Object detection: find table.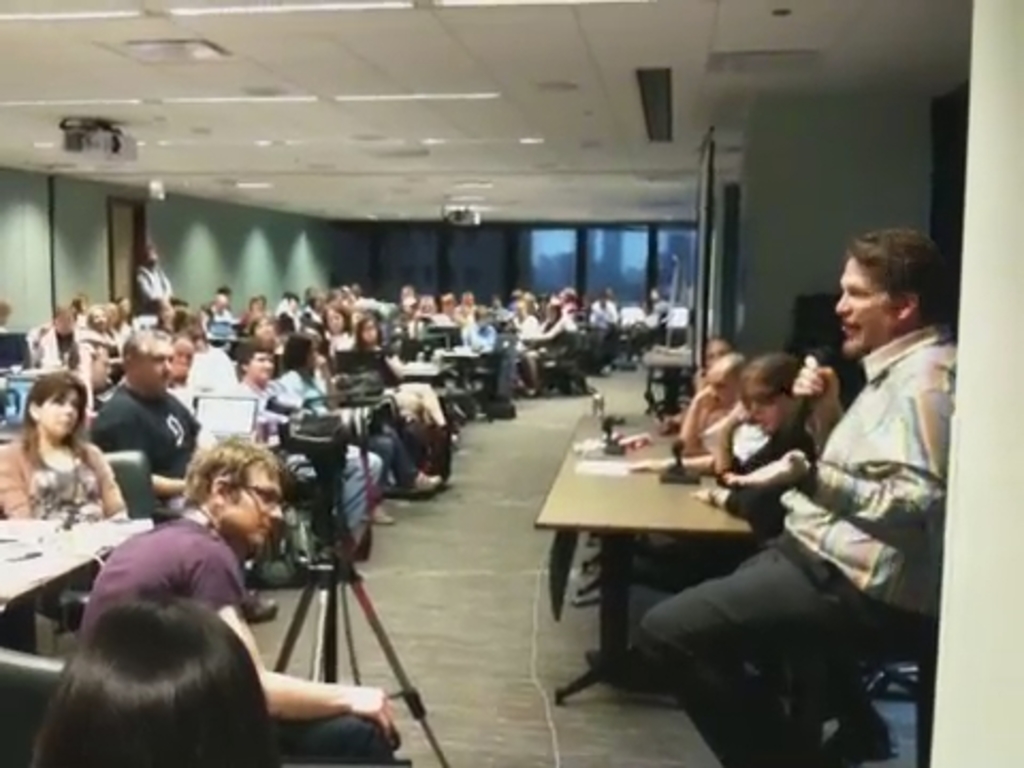
0 523 156 604.
